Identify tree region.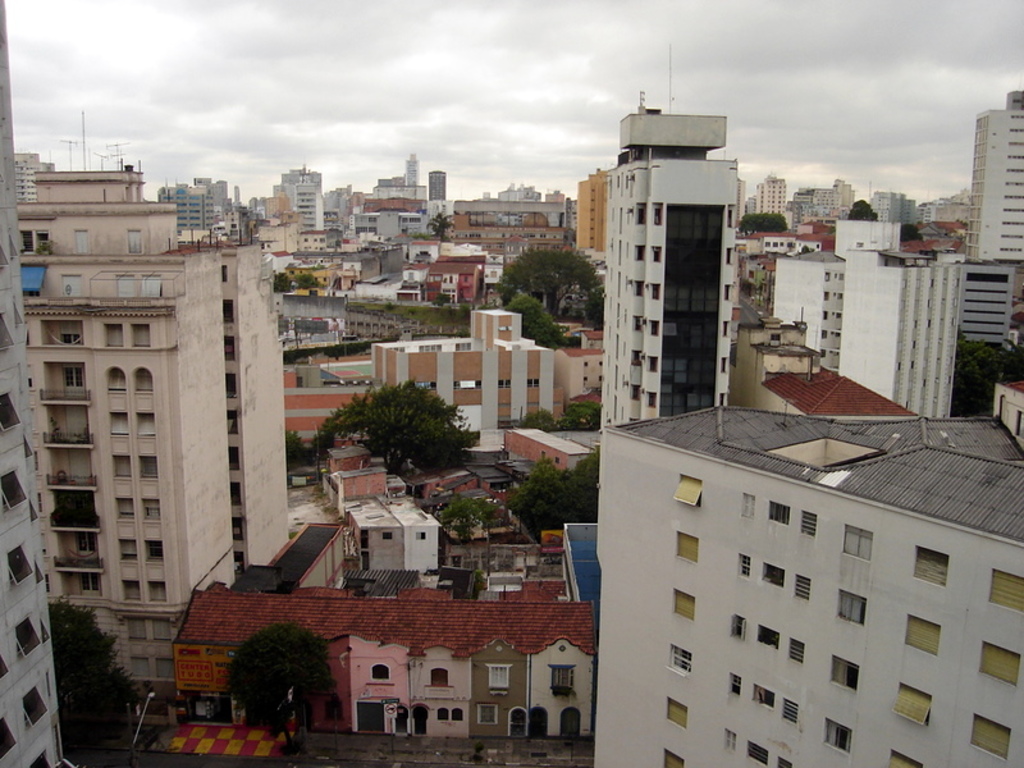
Region: [x1=842, y1=202, x2=874, y2=225].
